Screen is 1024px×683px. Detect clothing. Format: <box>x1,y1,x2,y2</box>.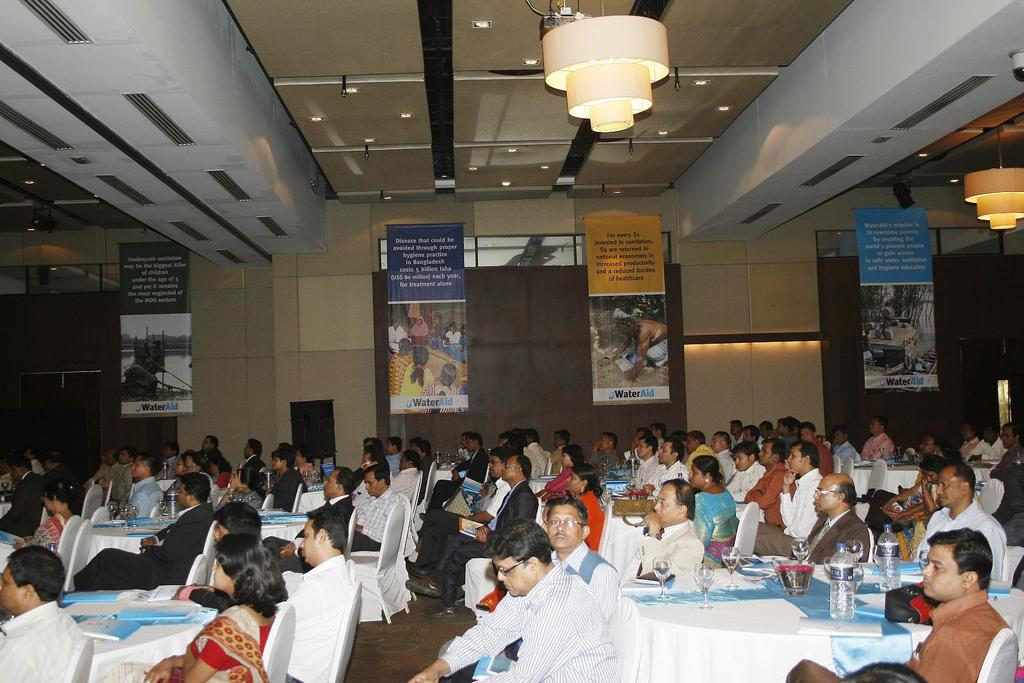
<box>160,601,271,682</box>.
